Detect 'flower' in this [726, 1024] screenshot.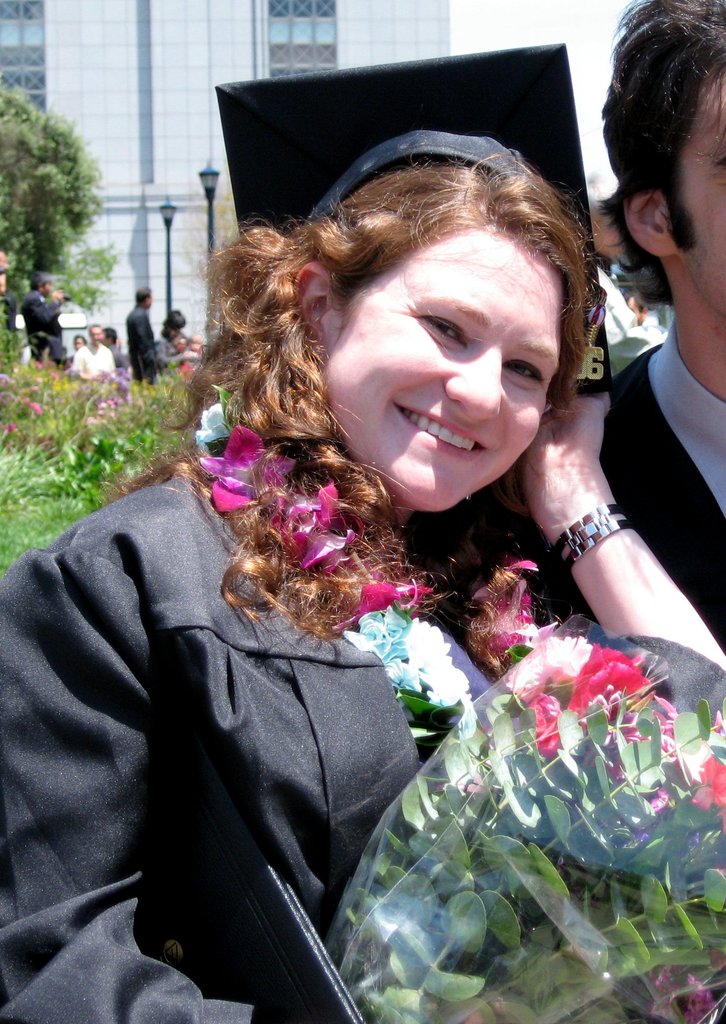
Detection: bbox(677, 712, 725, 811).
